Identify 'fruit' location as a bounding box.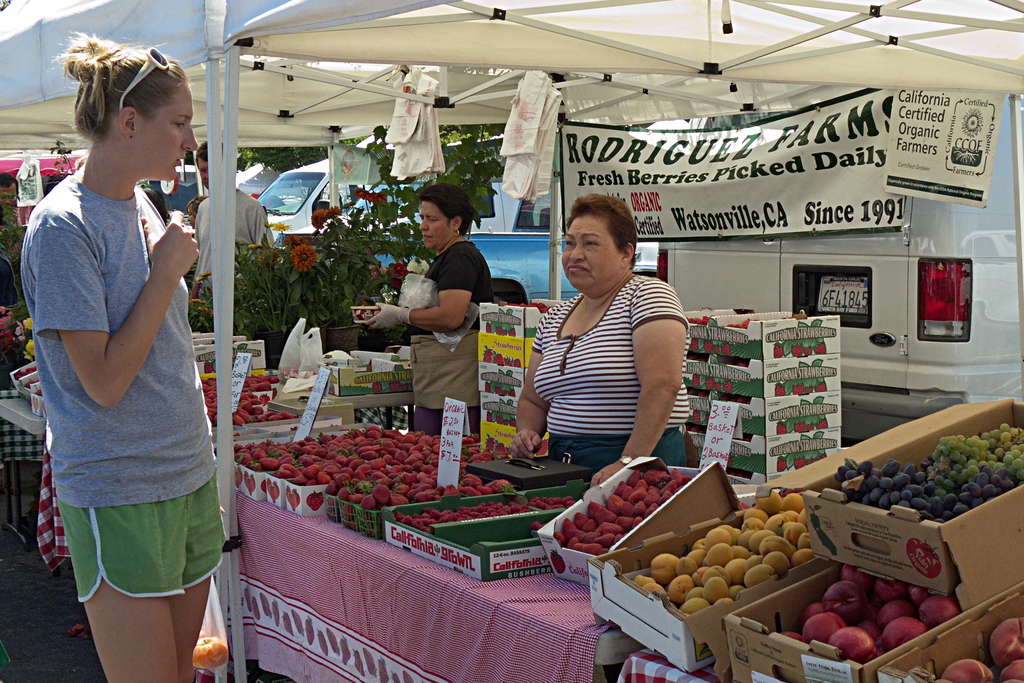
BBox(232, 468, 243, 489).
